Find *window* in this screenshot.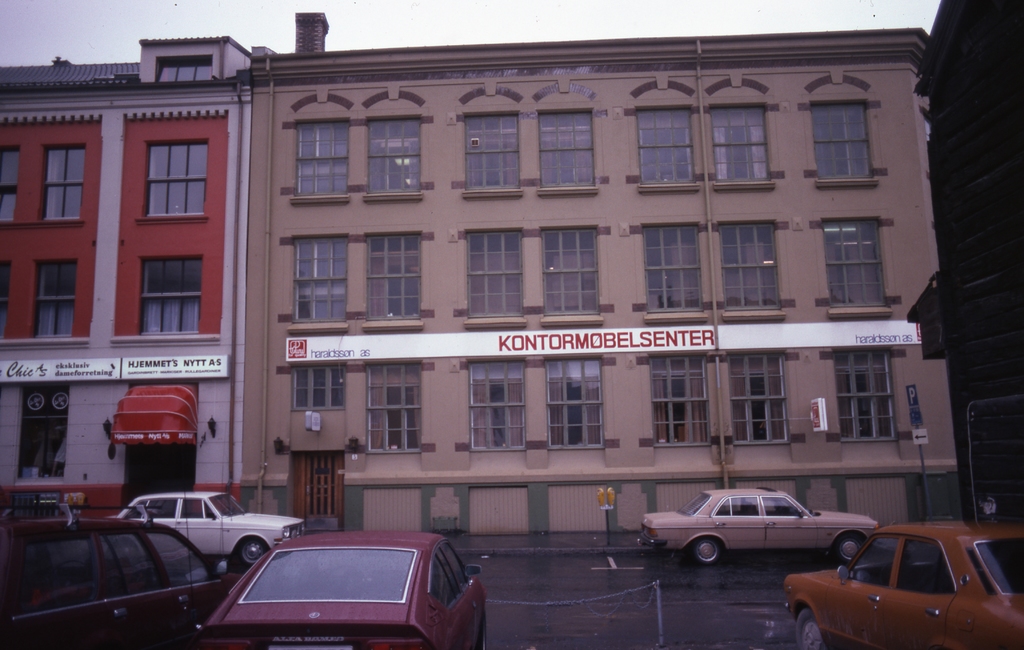
The bounding box for *window* is (145,141,204,216).
